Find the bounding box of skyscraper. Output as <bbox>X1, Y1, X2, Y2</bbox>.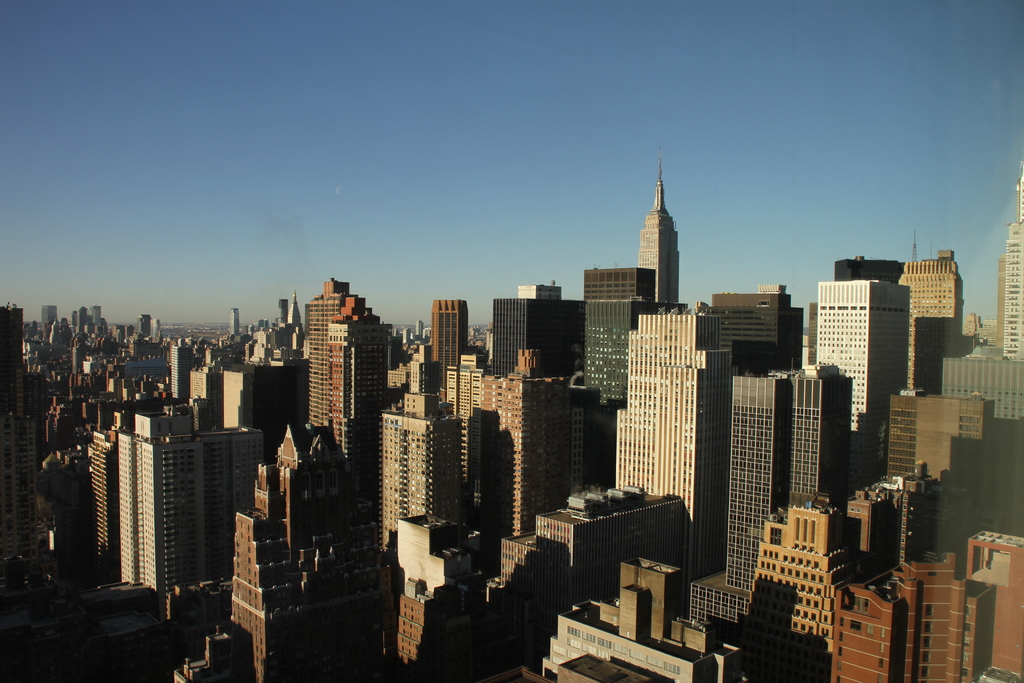
<bbox>383, 504, 492, 682</bbox>.
